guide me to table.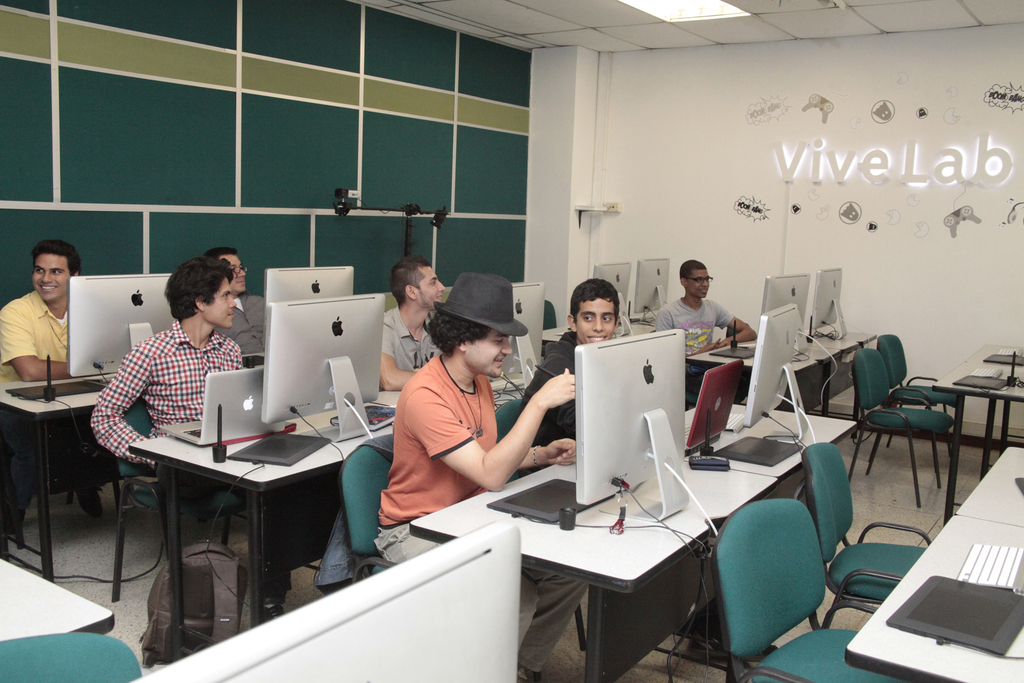
Guidance: 687, 302, 883, 422.
